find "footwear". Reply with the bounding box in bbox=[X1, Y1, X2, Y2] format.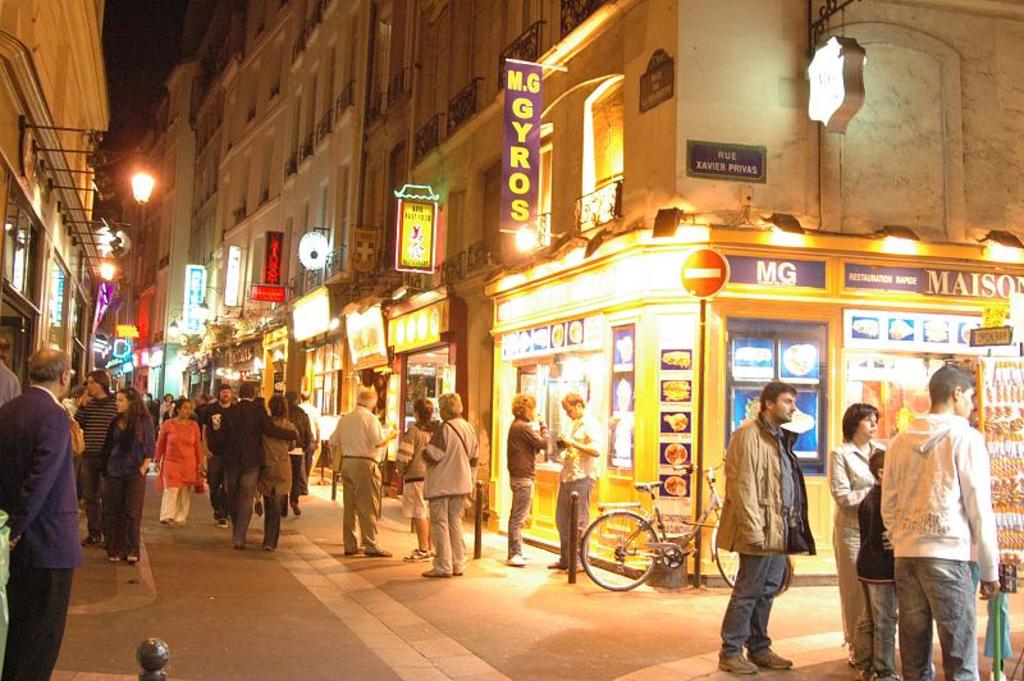
bbox=[109, 548, 118, 563].
